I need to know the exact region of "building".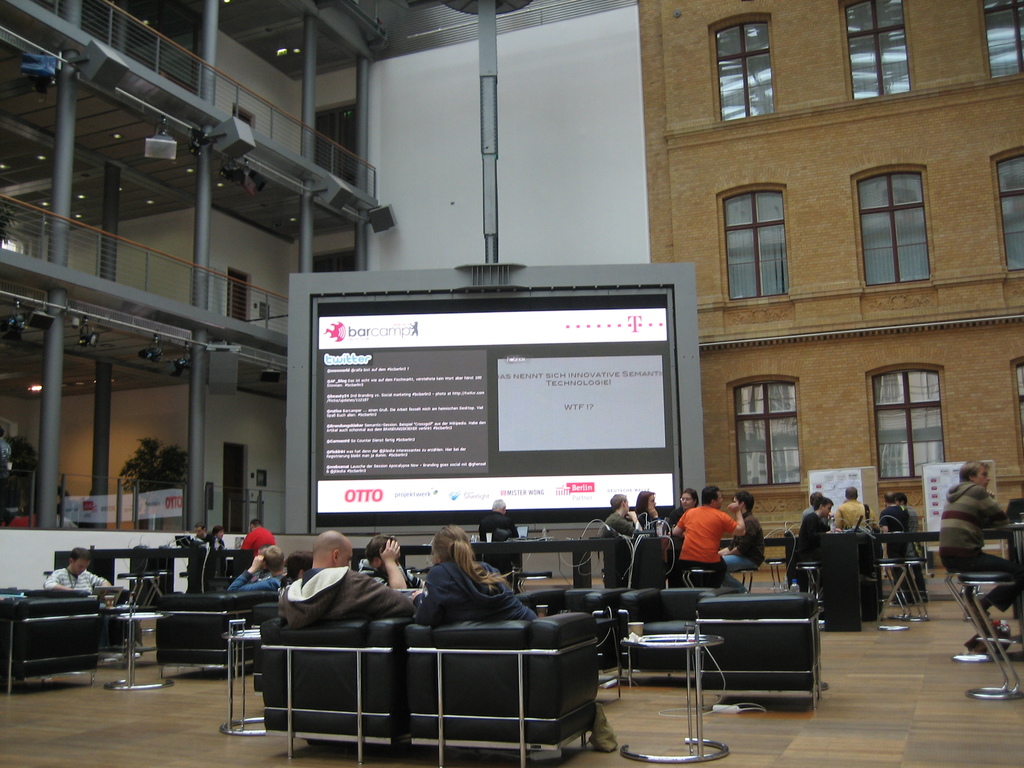
Region: <box>0,0,388,591</box>.
